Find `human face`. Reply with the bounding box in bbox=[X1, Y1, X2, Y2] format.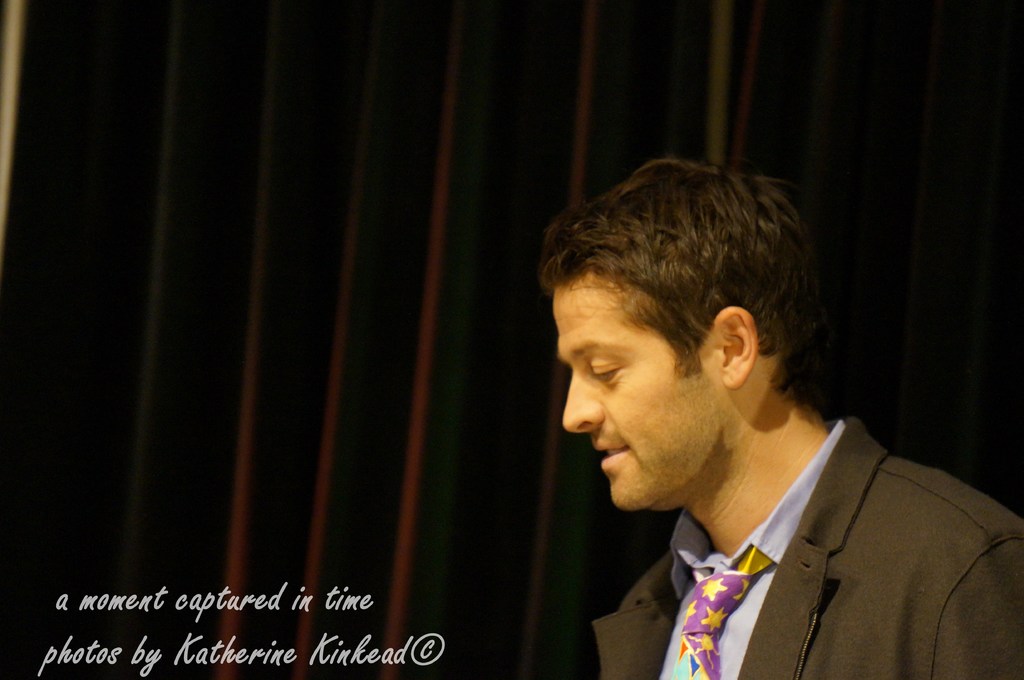
bbox=[555, 281, 706, 512].
